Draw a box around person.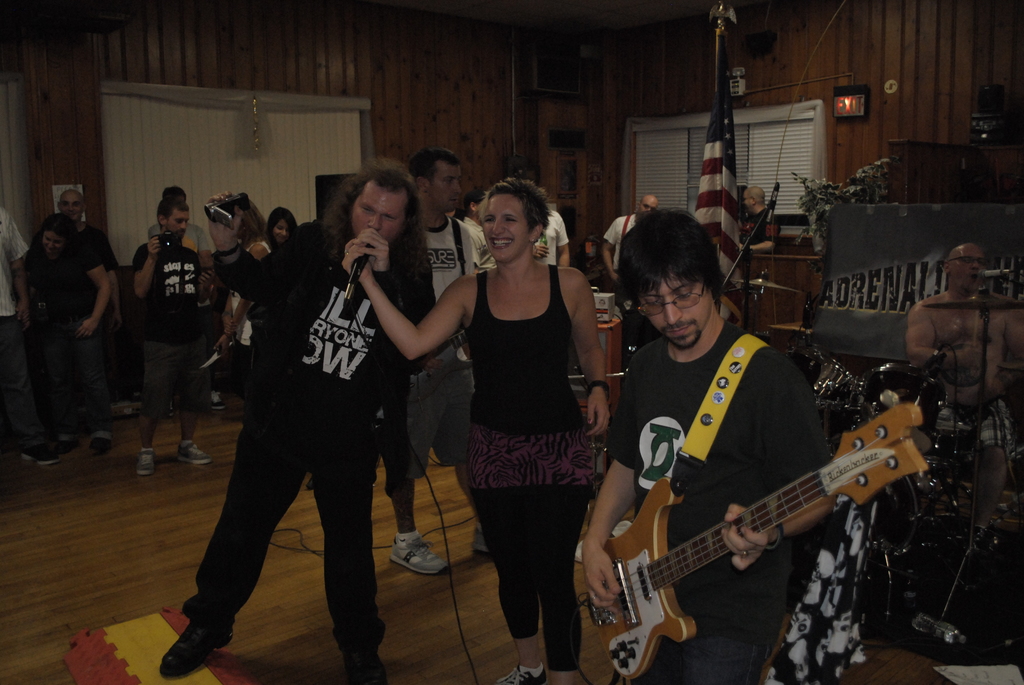
[left=206, top=200, right=264, bottom=415].
